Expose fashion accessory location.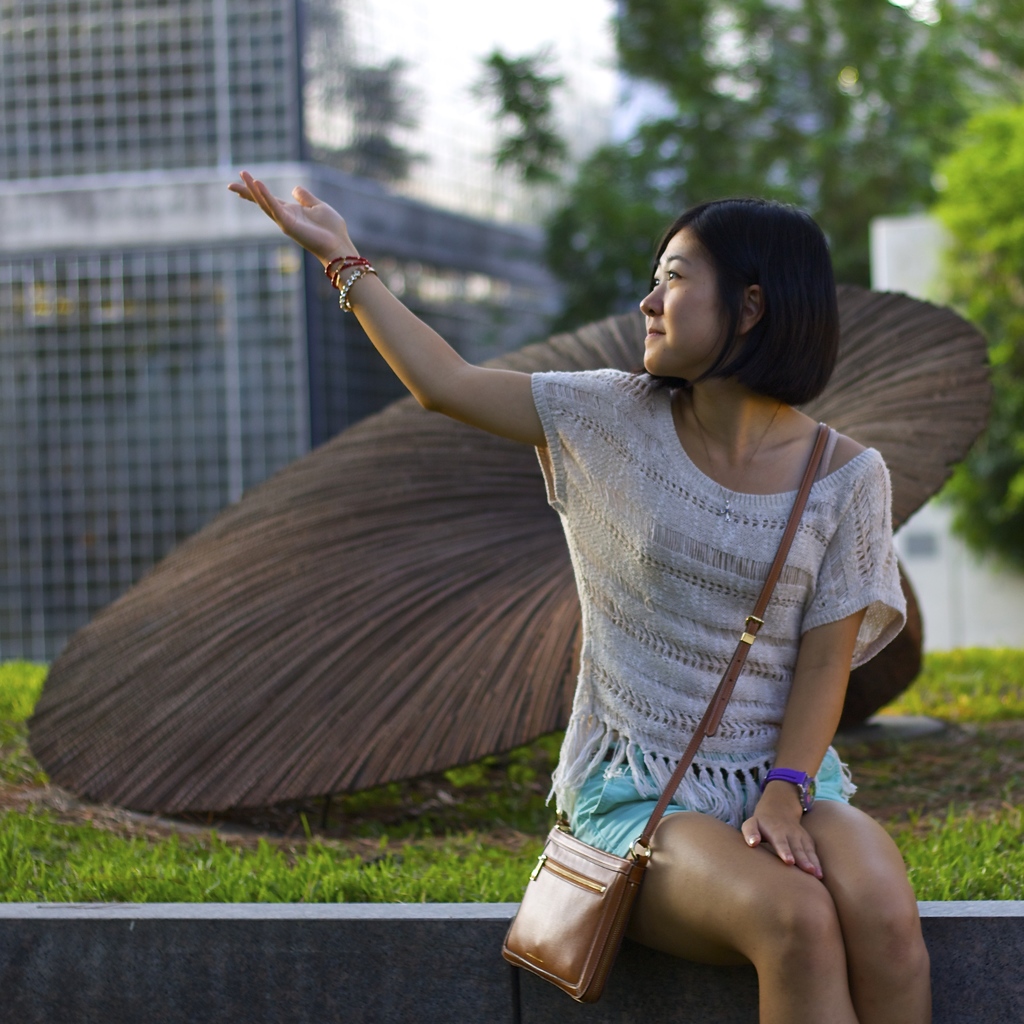
Exposed at [x1=760, y1=767, x2=820, y2=816].
